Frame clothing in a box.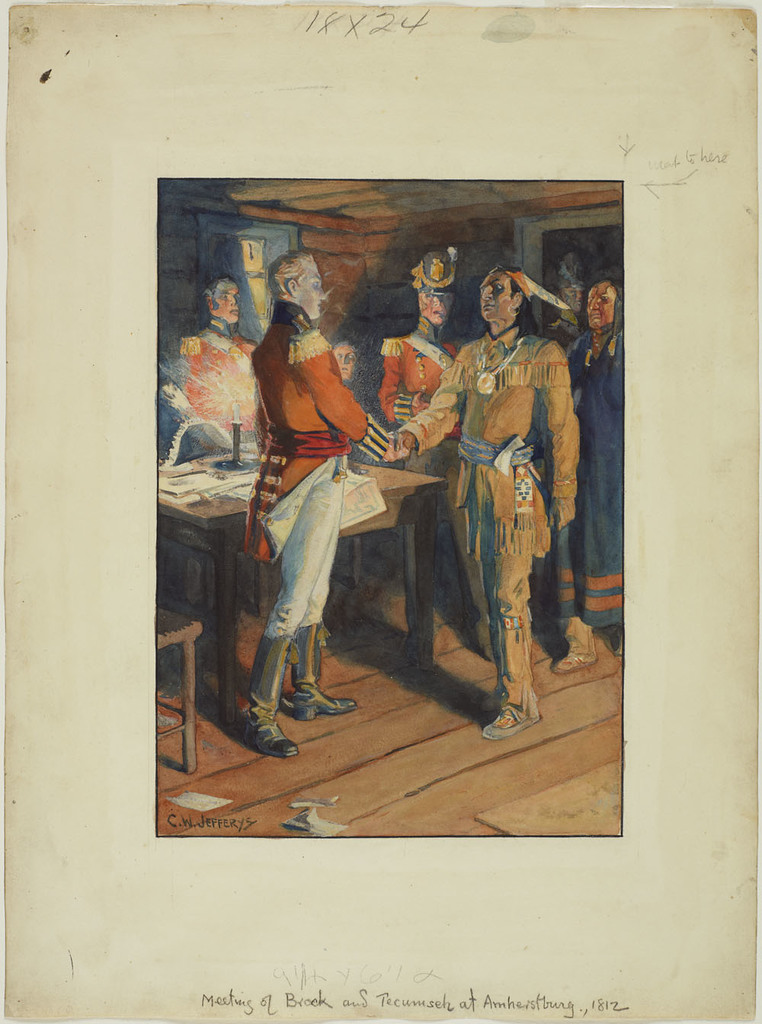
<box>379,313,491,633</box>.
